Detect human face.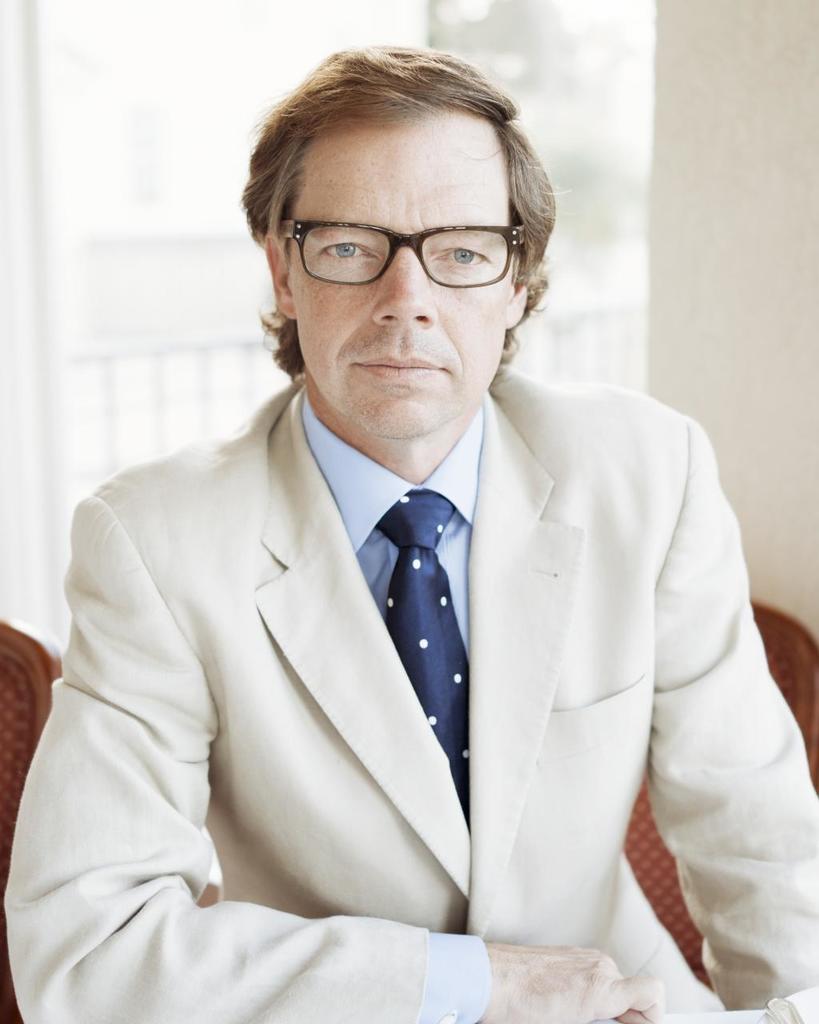
Detected at box=[281, 110, 513, 434].
